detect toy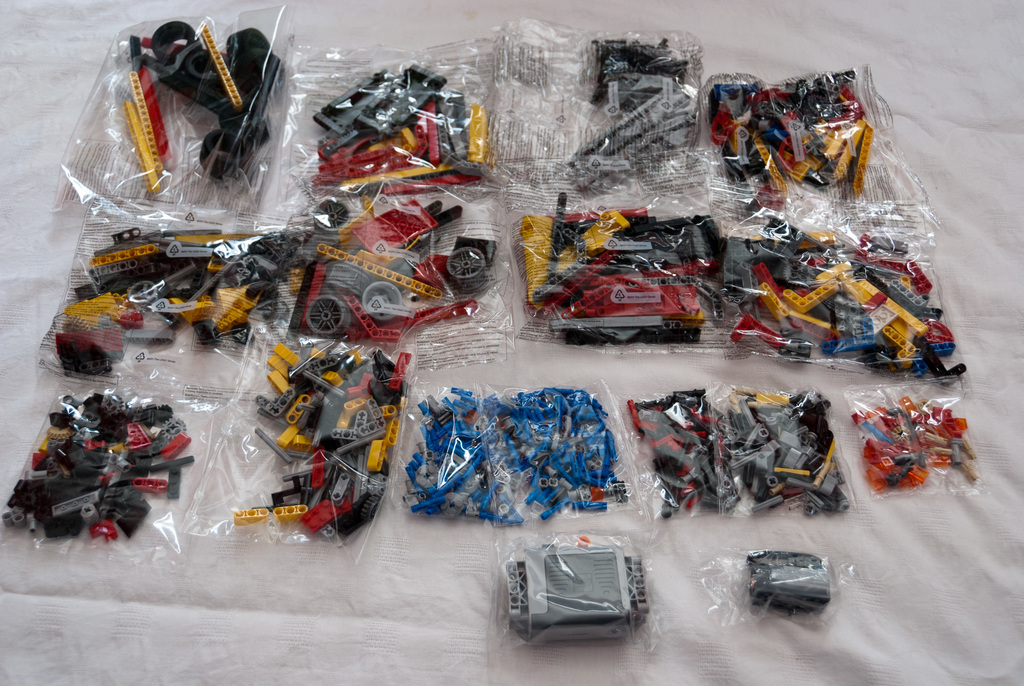
x1=224, y1=314, x2=397, y2=523
